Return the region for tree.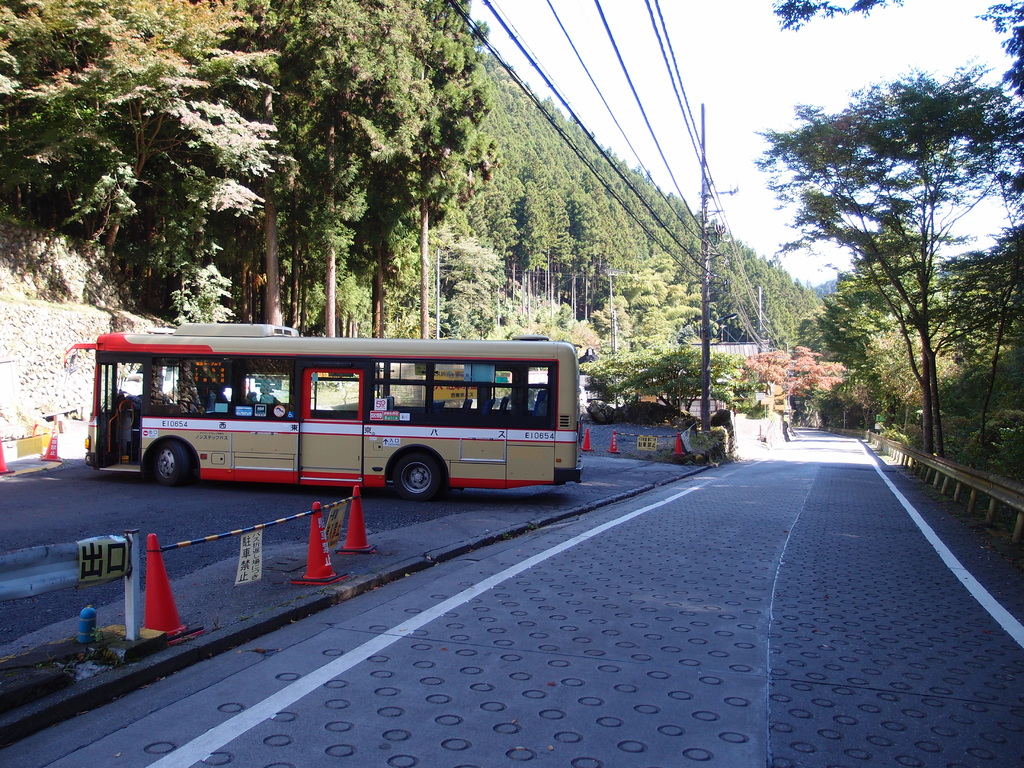
bbox=(815, 212, 967, 428).
